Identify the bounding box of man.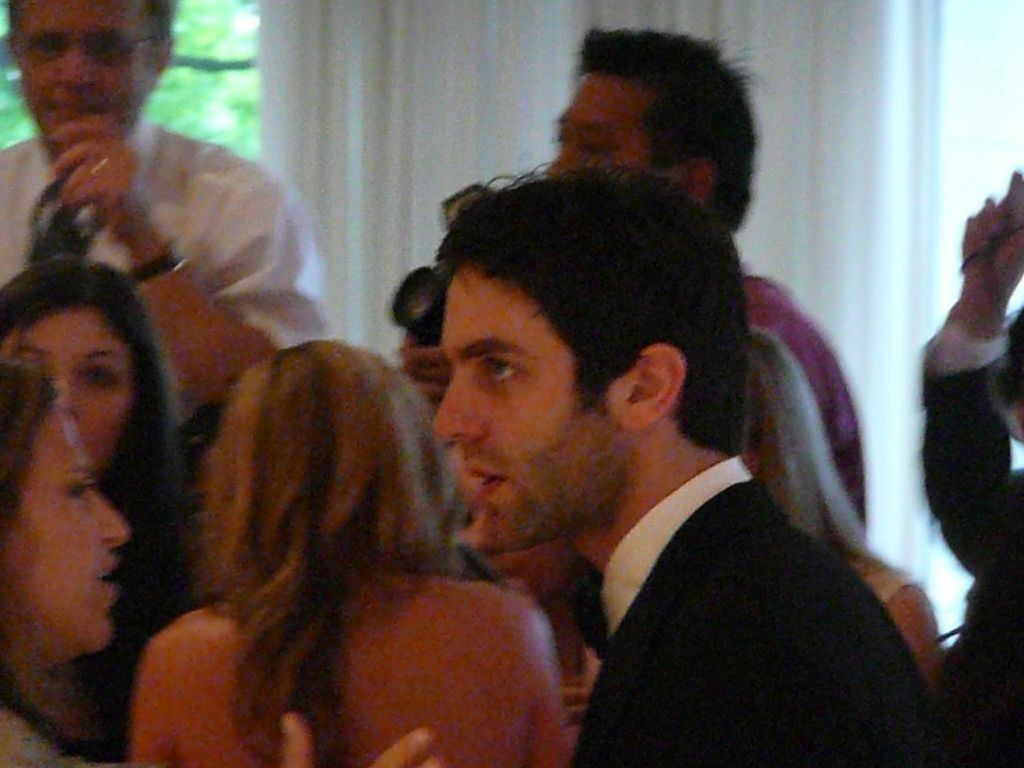
left=438, top=161, right=946, bottom=767.
